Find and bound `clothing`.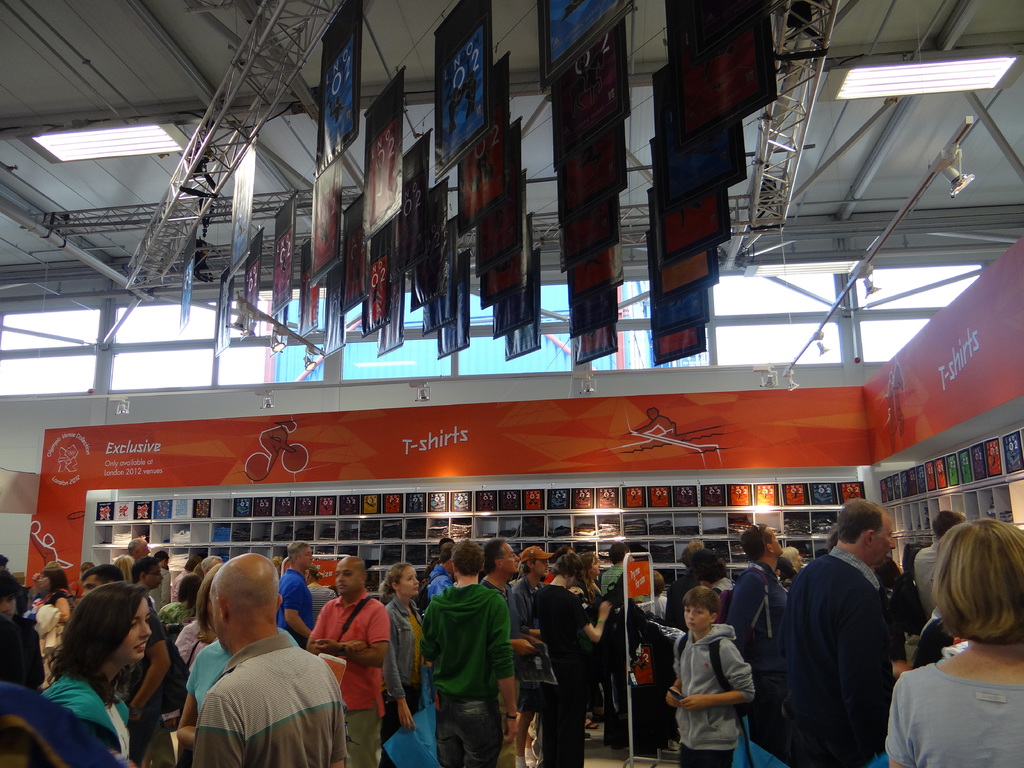
Bound: rect(30, 583, 75, 664).
